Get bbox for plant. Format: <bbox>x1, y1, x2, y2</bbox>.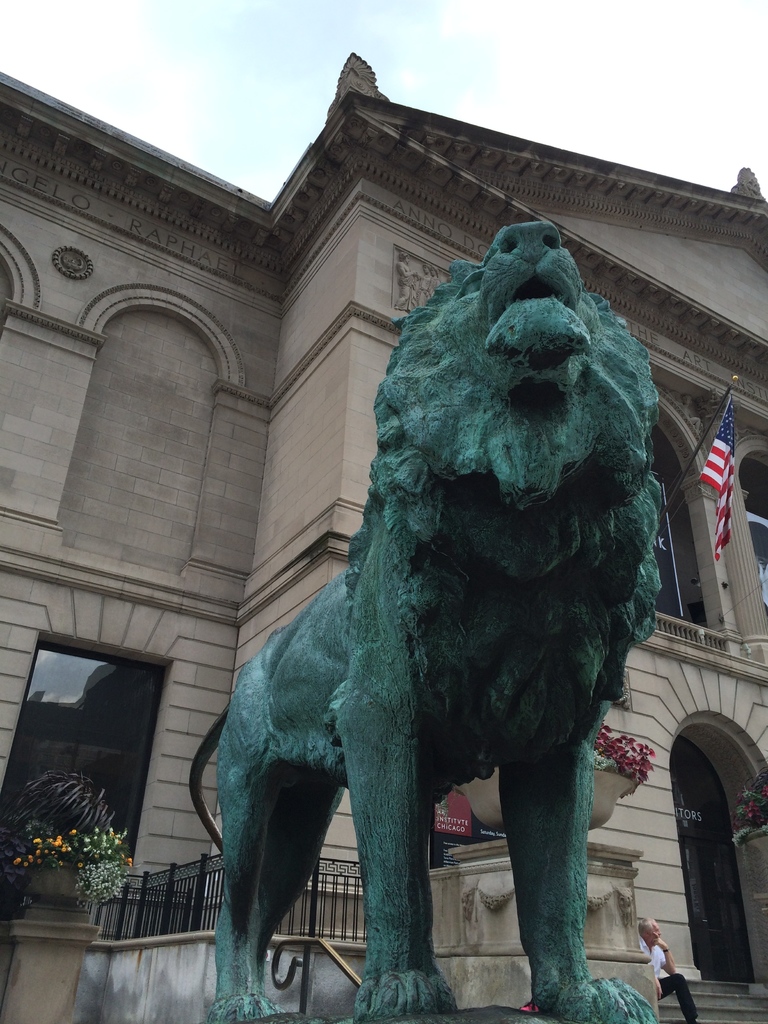
<bbox>19, 819, 131, 906</bbox>.
